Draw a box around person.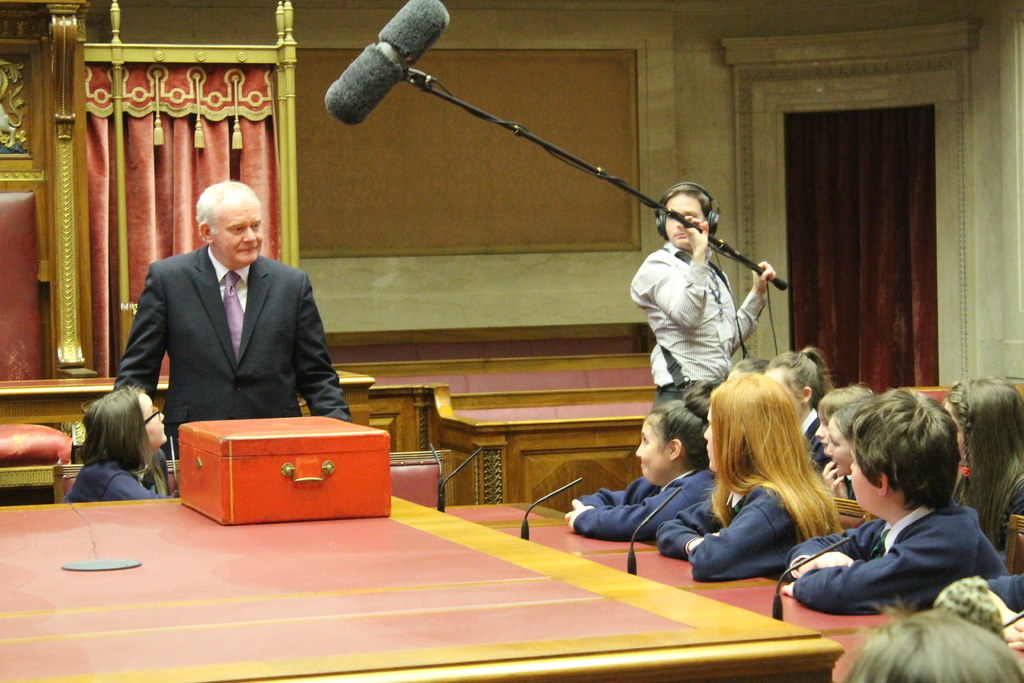
116, 177, 352, 458.
